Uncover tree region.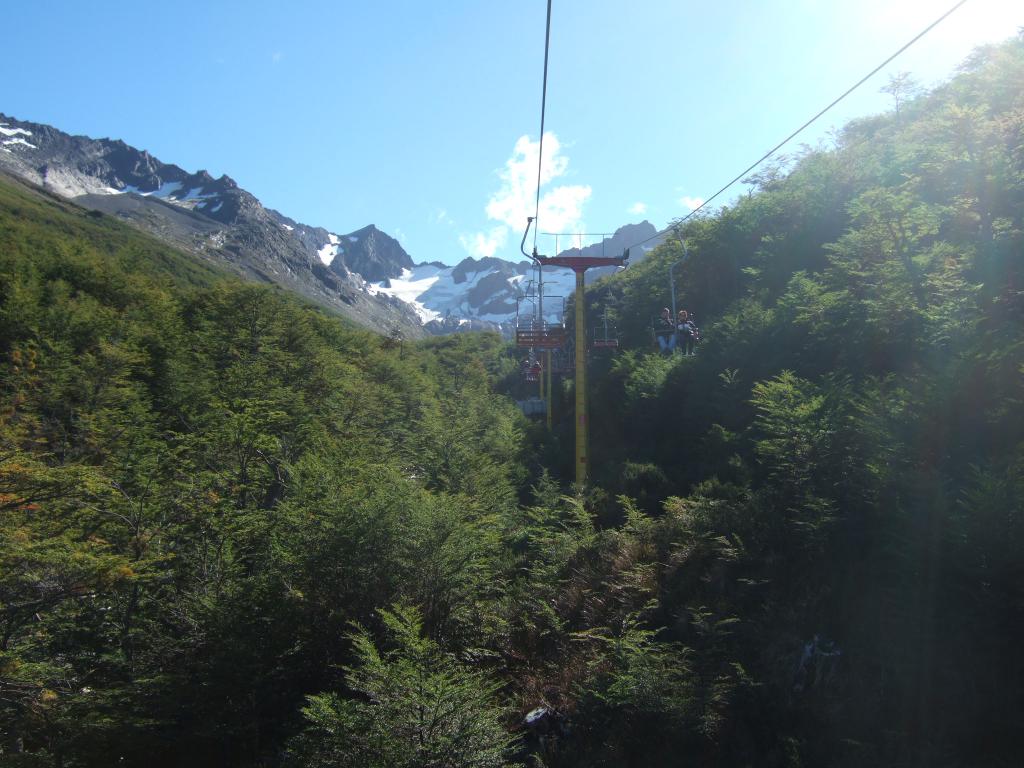
Uncovered: box=[842, 181, 948, 308].
